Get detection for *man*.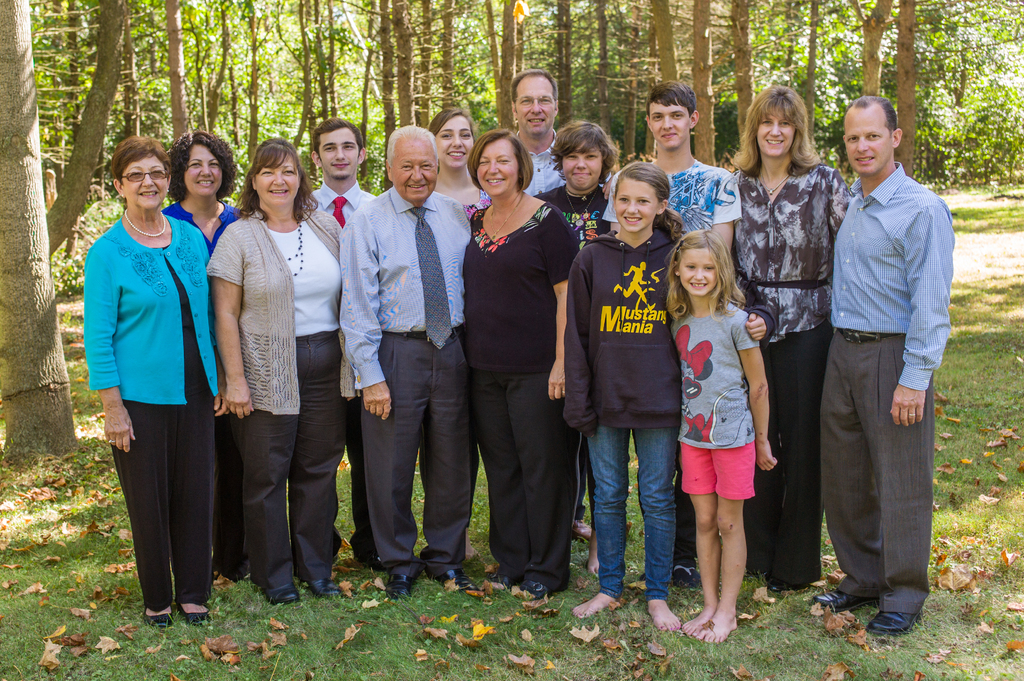
Detection: bbox(485, 72, 566, 196).
